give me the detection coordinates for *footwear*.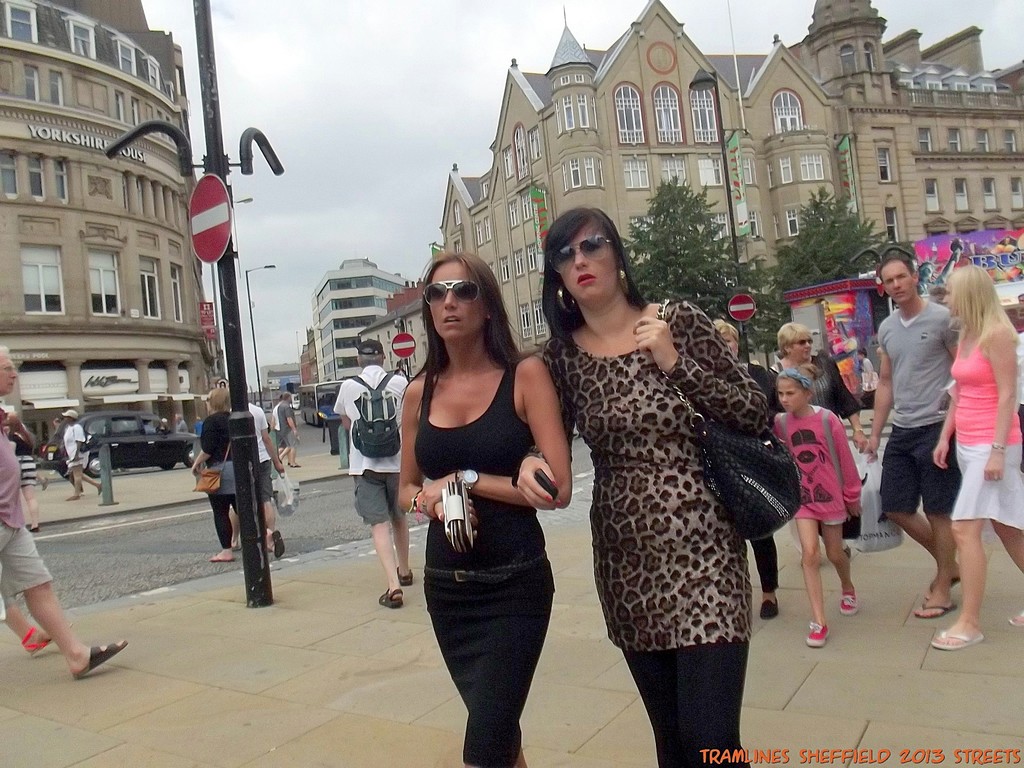
bbox=(1010, 607, 1023, 627).
